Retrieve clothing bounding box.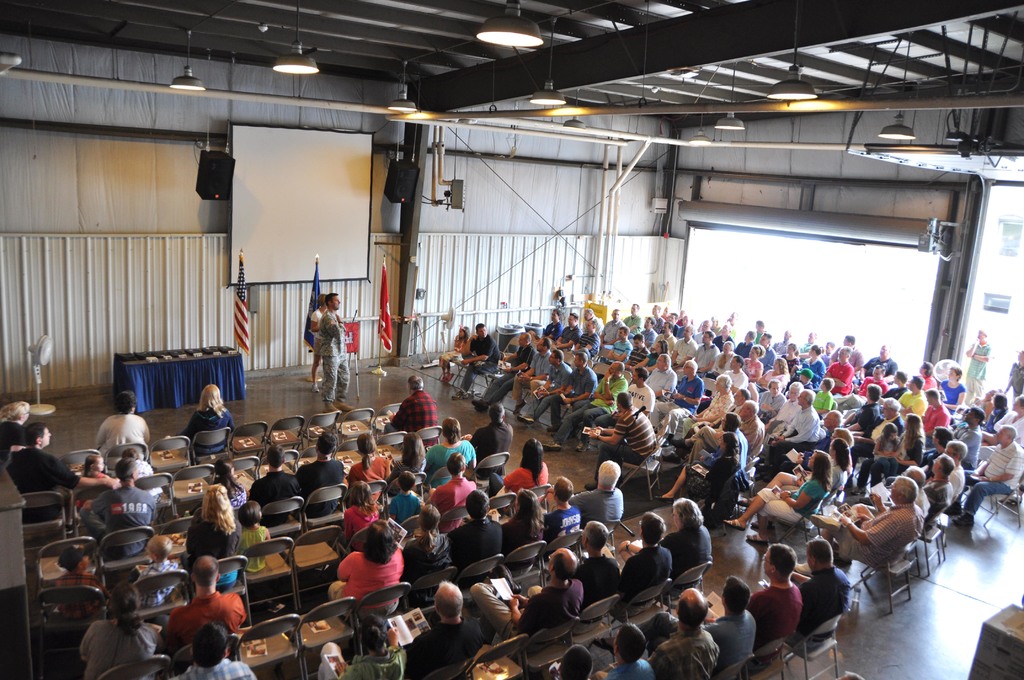
Bounding box: left=520, top=347, right=557, bottom=404.
